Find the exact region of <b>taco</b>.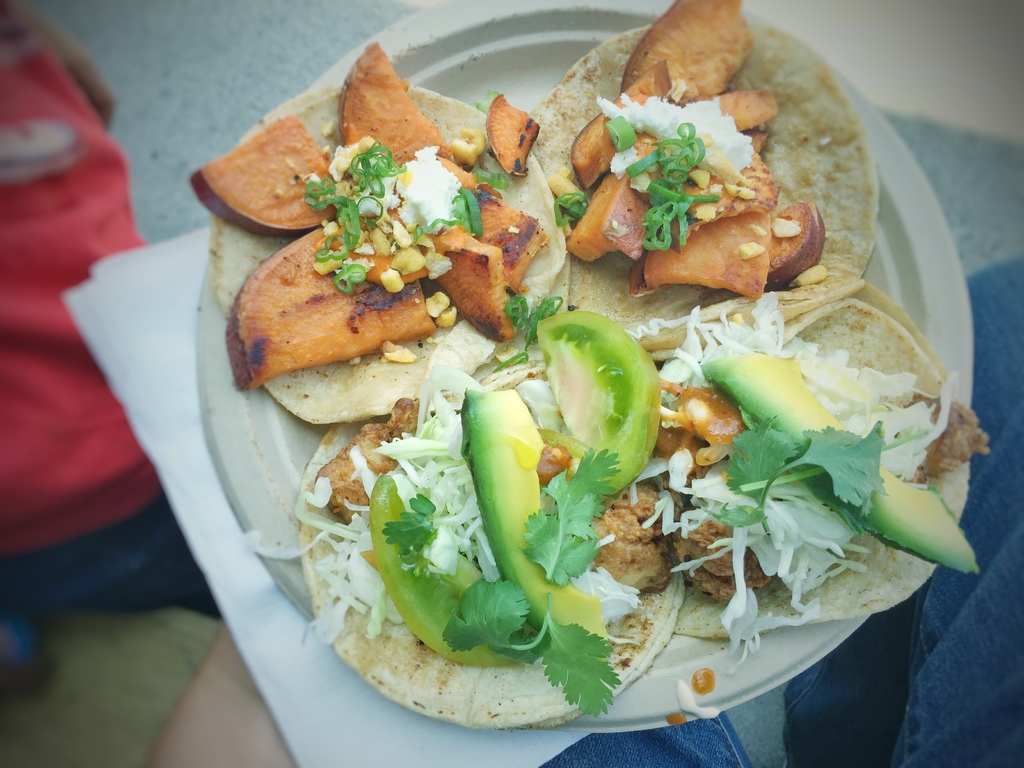
Exact region: <box>200,78,584,441</box>.
